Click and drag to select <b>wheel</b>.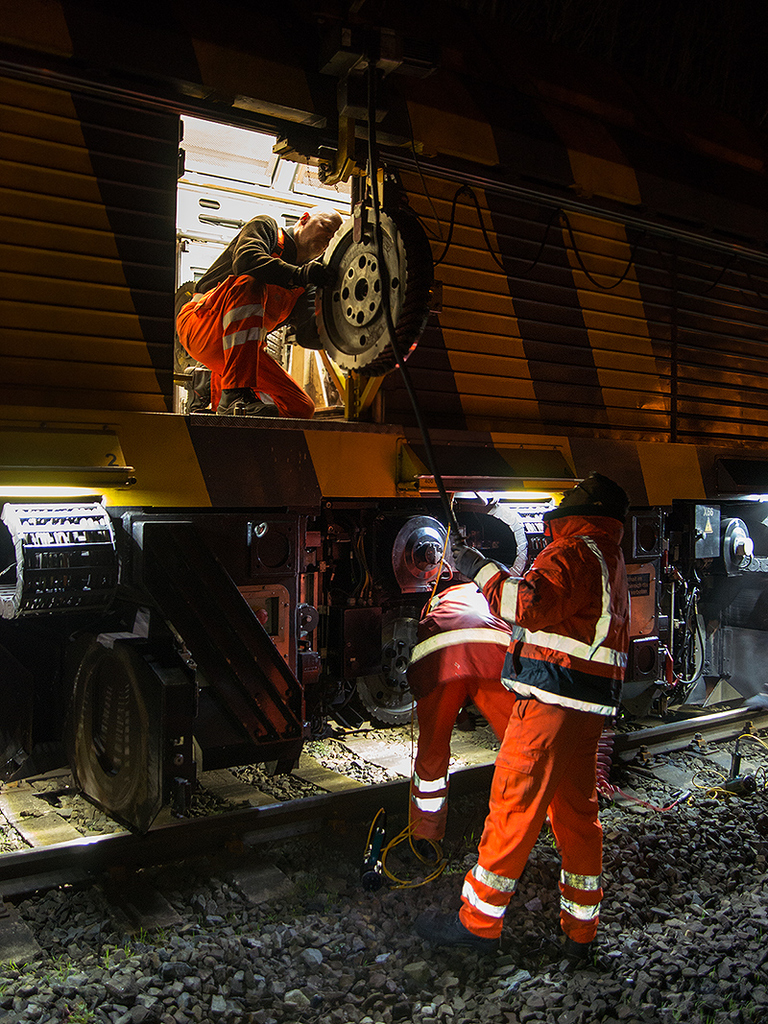
Selection: box=[306, 201, 434, 377].
